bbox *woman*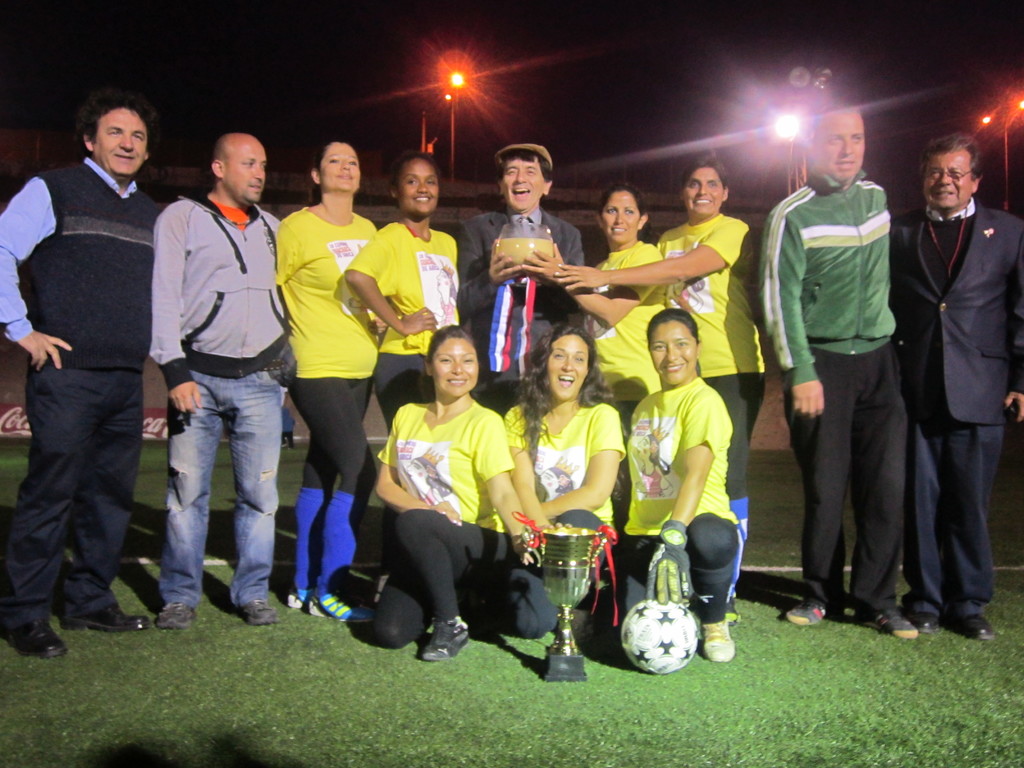
[x1=342, y1=151, x2=461, y2=429]
